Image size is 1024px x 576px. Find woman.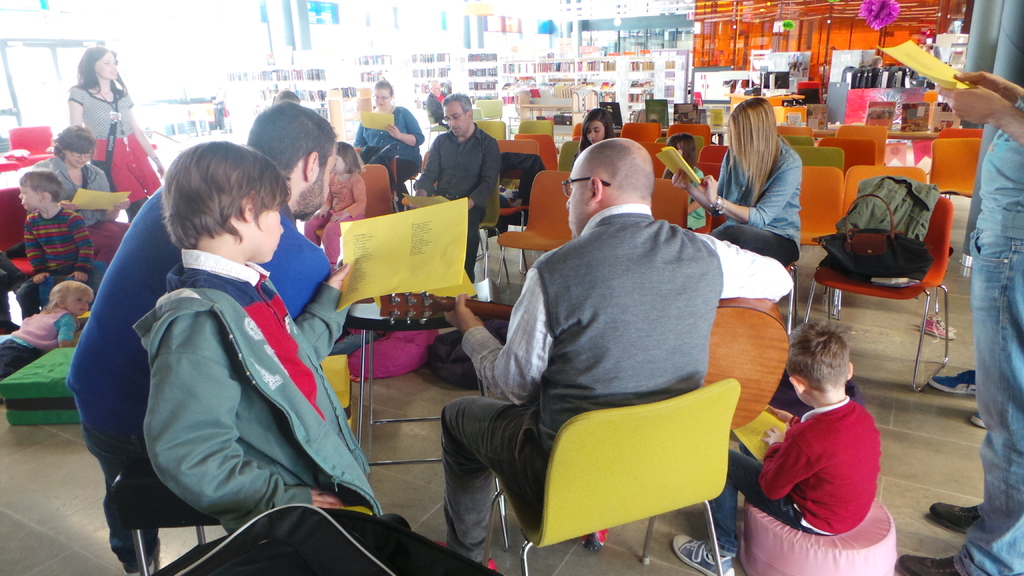
bbox=(701, 101, 820, 266).
